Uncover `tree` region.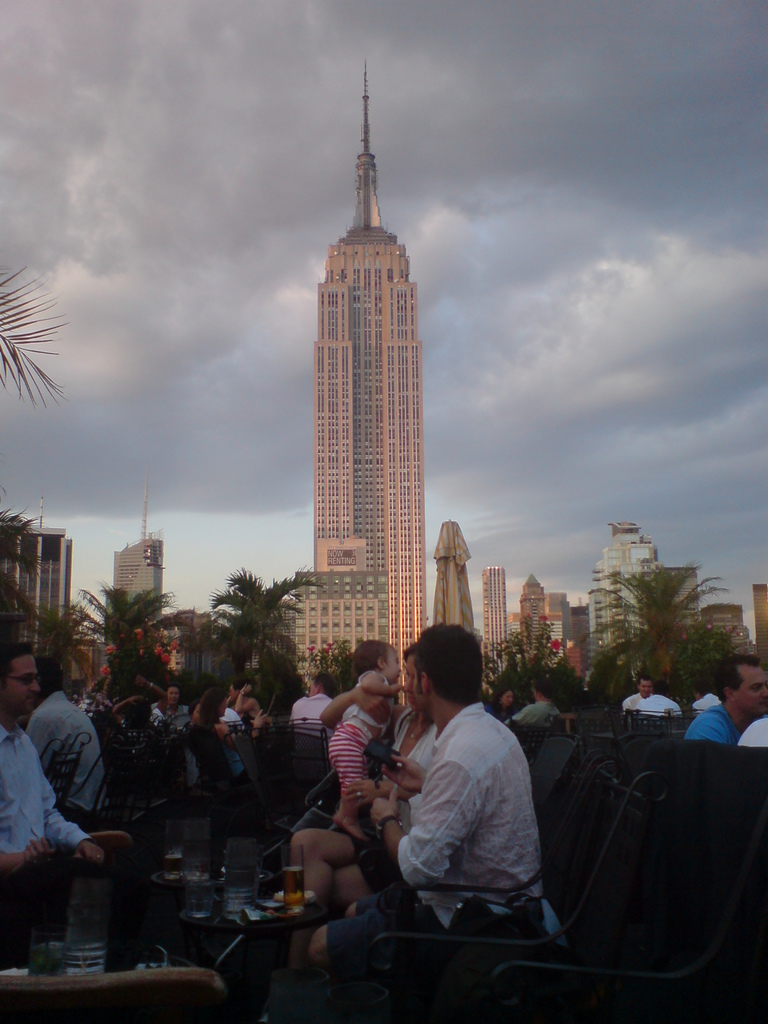
Uncovered: 500,603,563,713.
